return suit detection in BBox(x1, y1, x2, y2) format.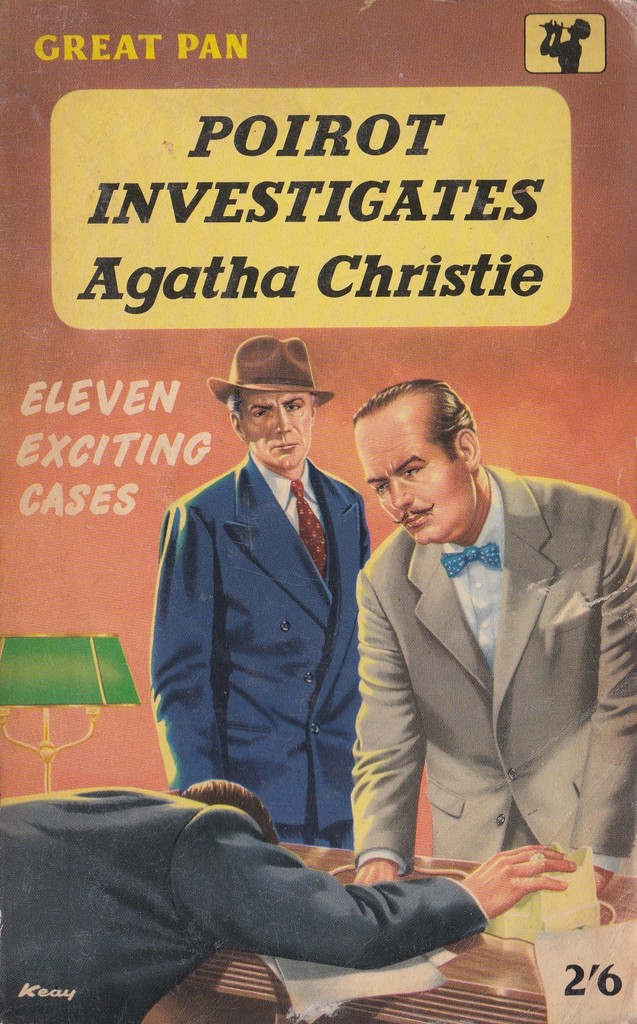
BBox(146, 450, 374, 845).
